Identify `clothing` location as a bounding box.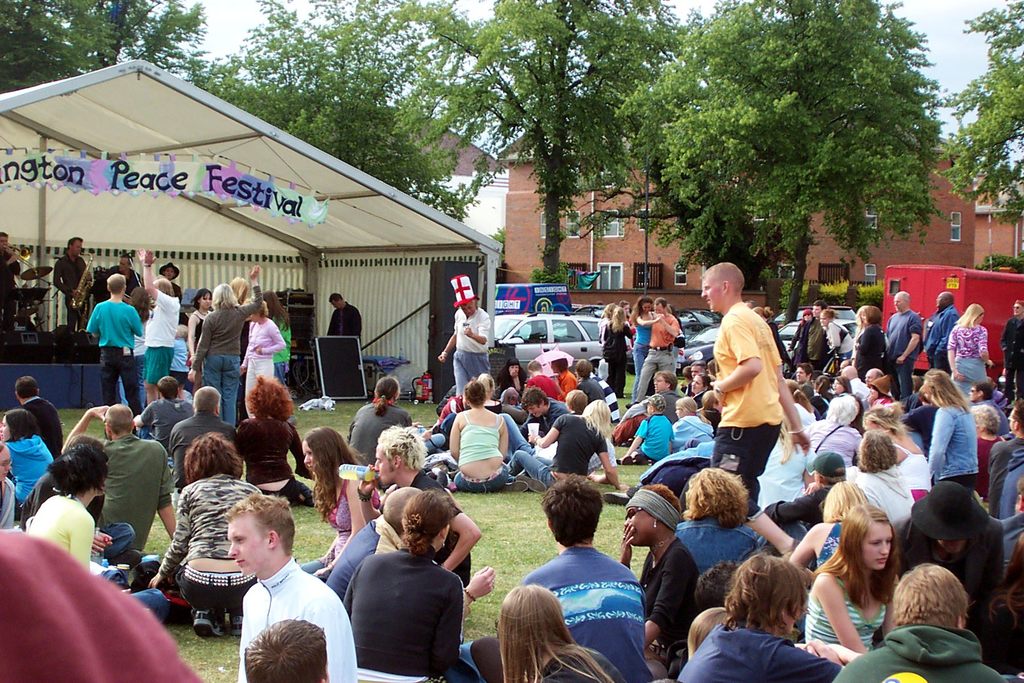
127, 308, 155, 410.
